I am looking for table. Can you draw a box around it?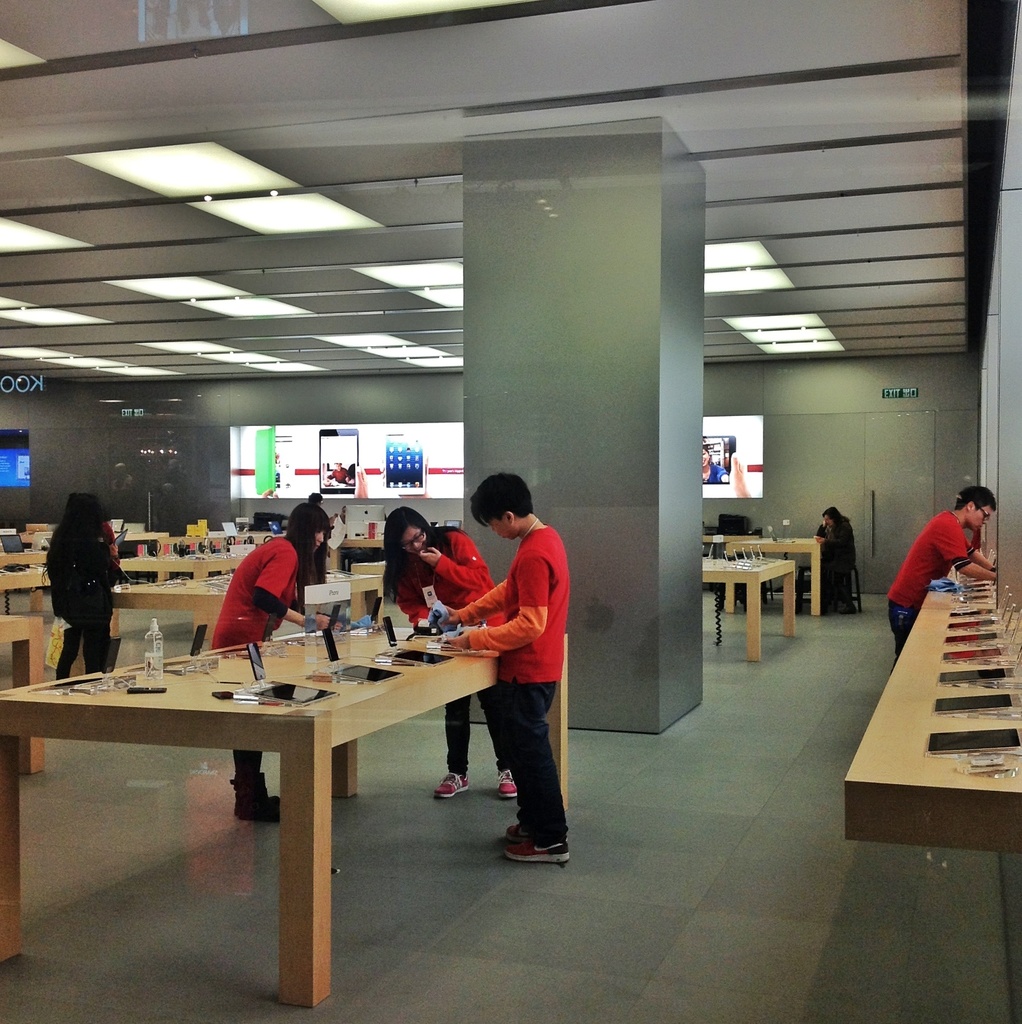
Sure, the bounding box is {"x1": 0, "y1": 620, "x2": 574, "y2": 1012}.
